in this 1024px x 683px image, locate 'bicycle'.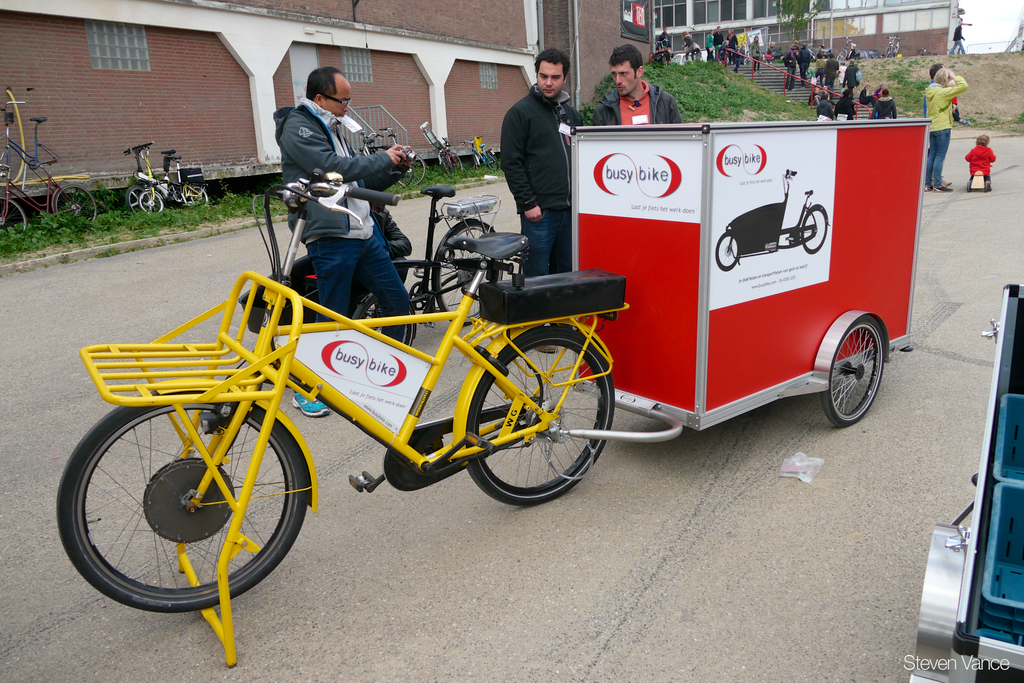
Bounding box: (x1=116, y1=136, x2=192, y2=215).
